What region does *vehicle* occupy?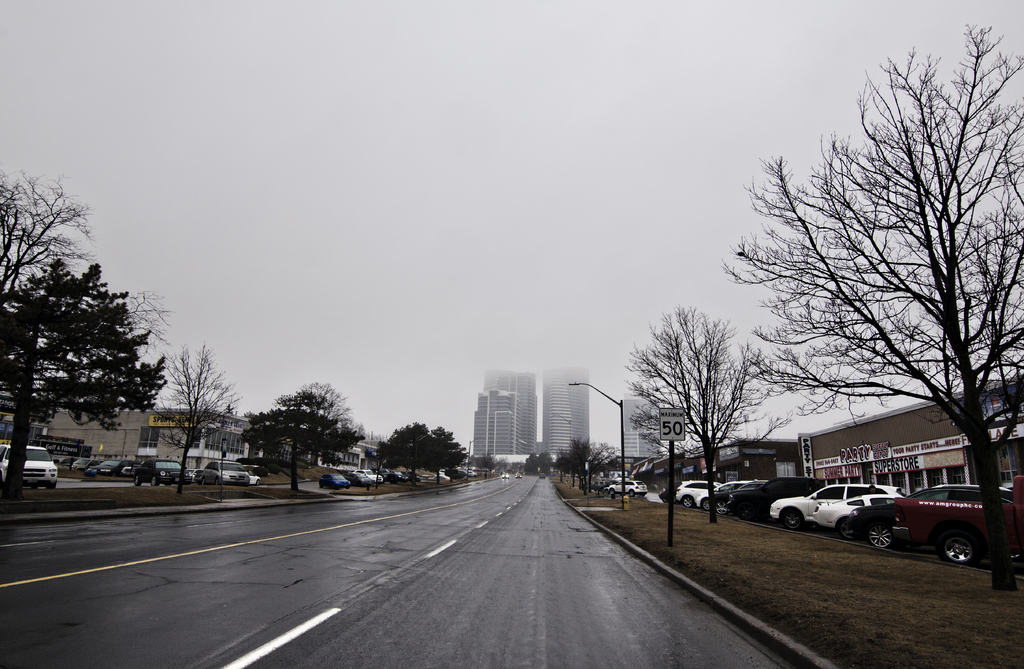
select_region(608, 478, 650, 497).
